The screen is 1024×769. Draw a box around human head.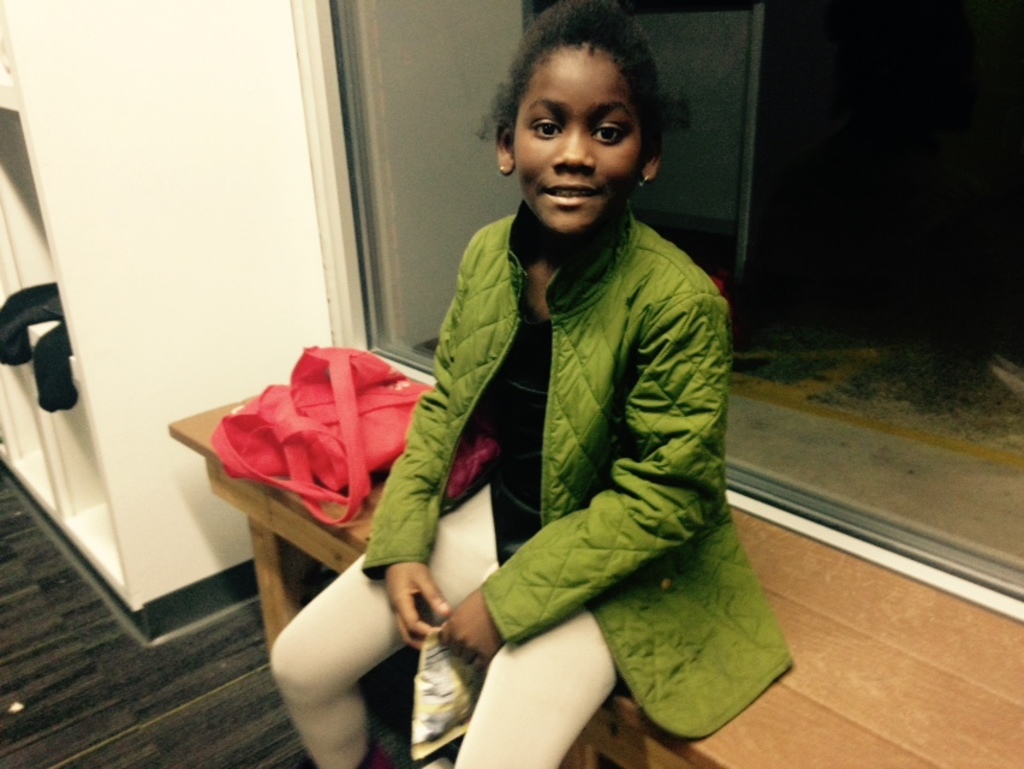
[x1=480, y1=25, x2=672, y2=236].
